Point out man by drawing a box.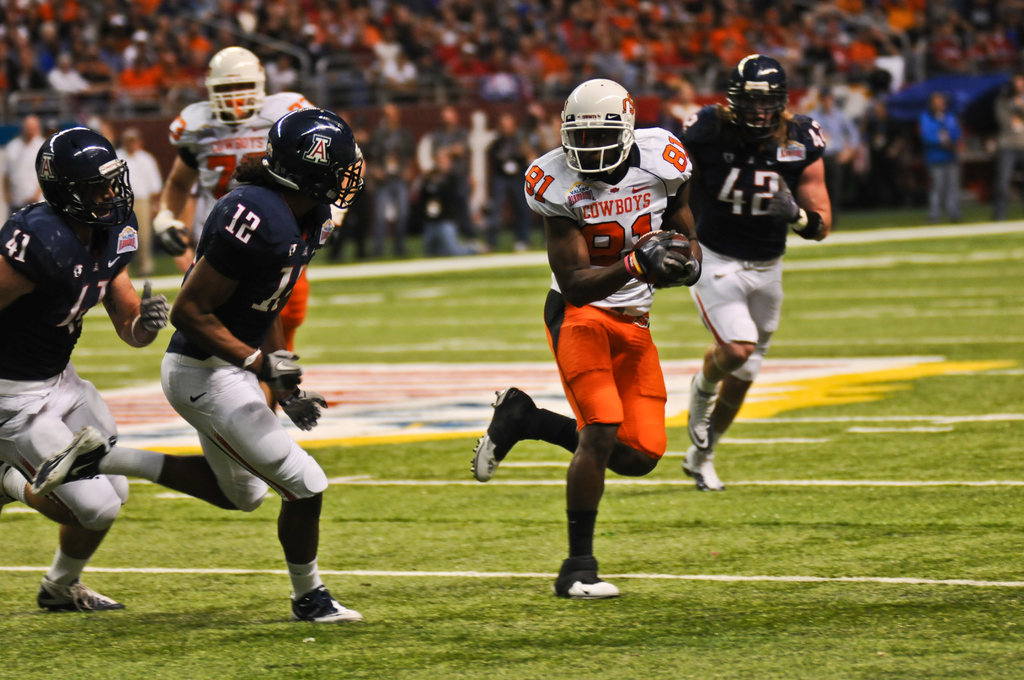
<region>0, 122, 168, 613</region>.
